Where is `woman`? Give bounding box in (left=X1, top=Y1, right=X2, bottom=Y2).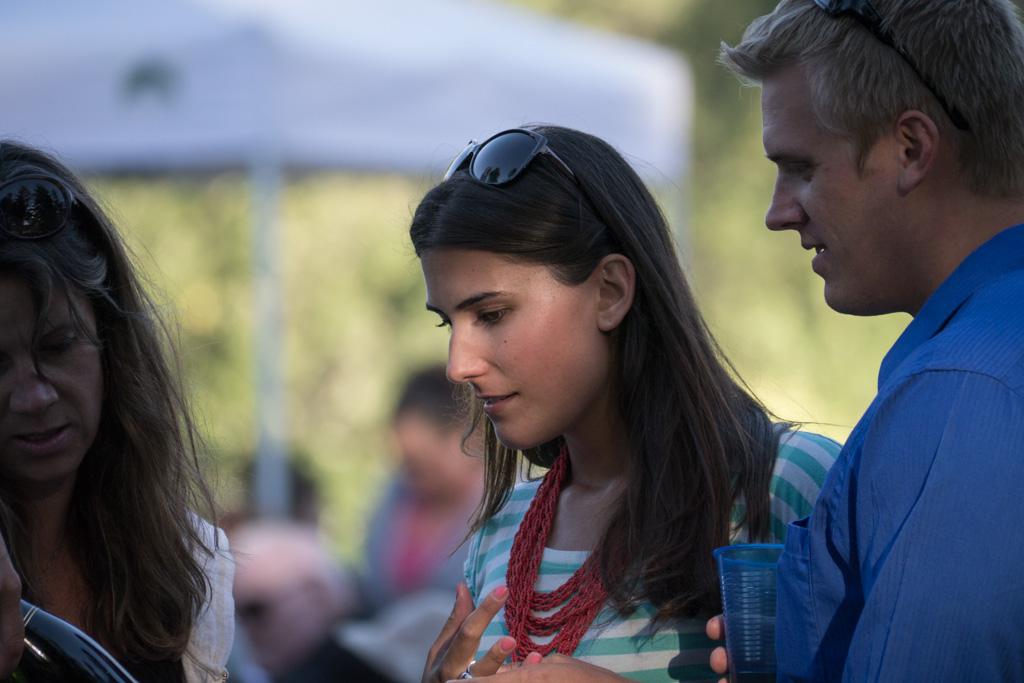
(left=0, top=134, right=243, bottom=682).
